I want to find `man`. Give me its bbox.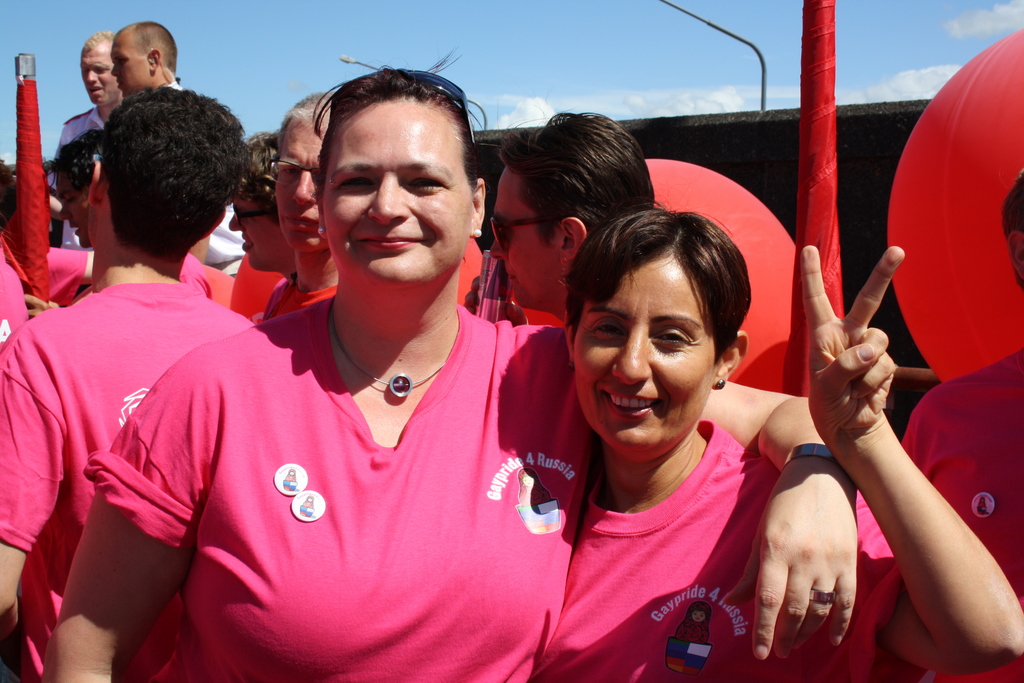
<bbox>46, 28, 126, 247</bbox>.
